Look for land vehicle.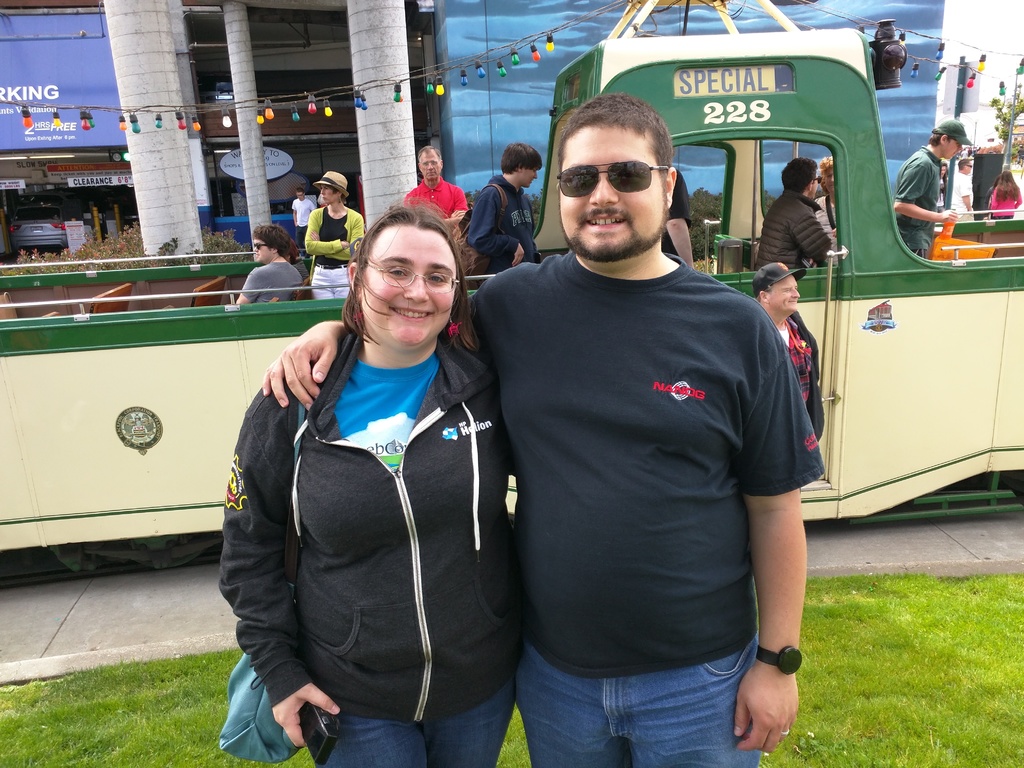
Found: 0:0:1023:591.
